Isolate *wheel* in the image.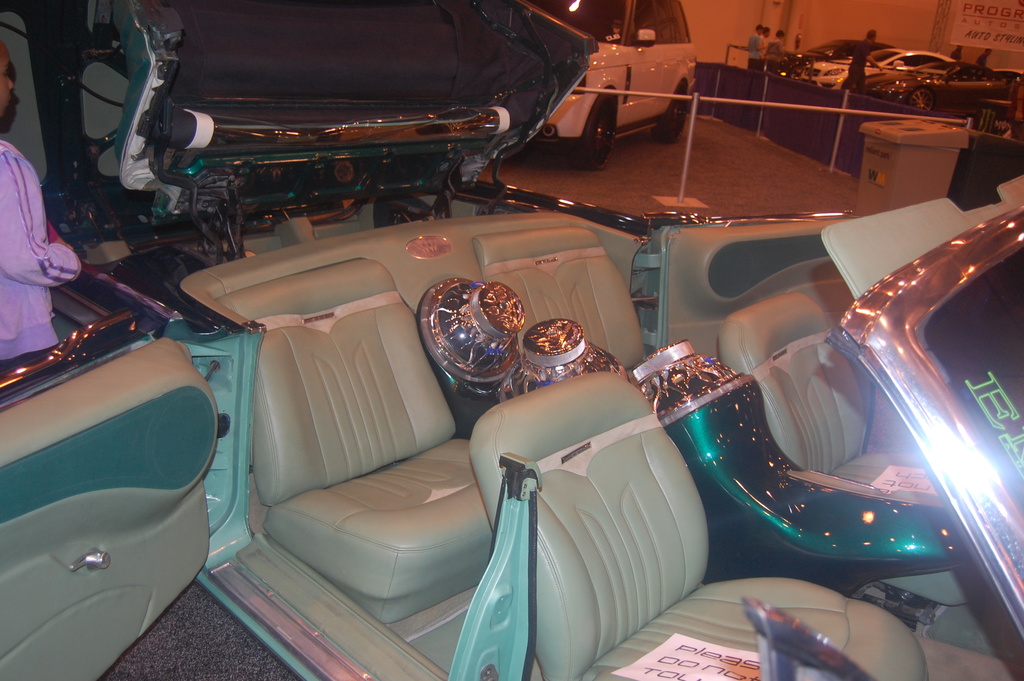
Isolated region: 905:88:936:111.
